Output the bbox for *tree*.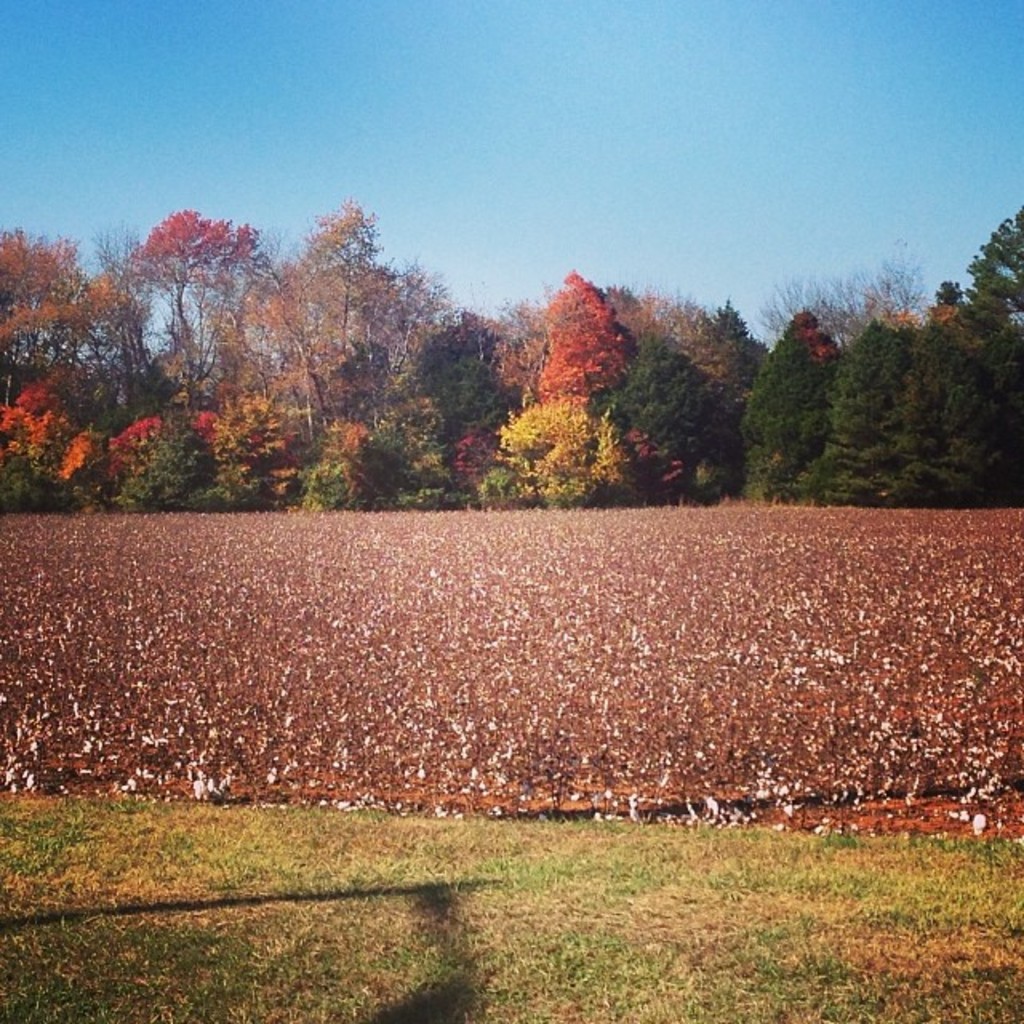
[left=248, top=198, right=456, bottom=477].
